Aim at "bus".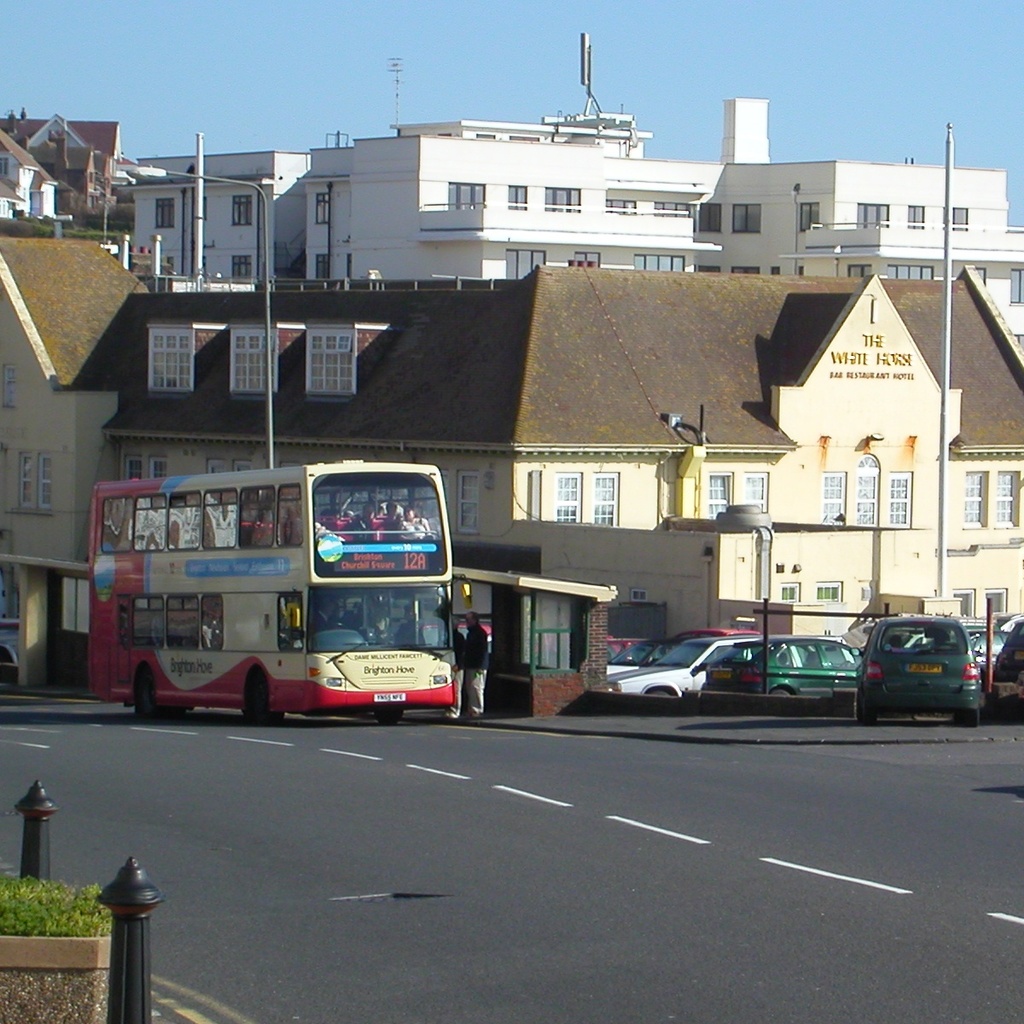
Aimed at bbox(87, 453, 474, 724).
